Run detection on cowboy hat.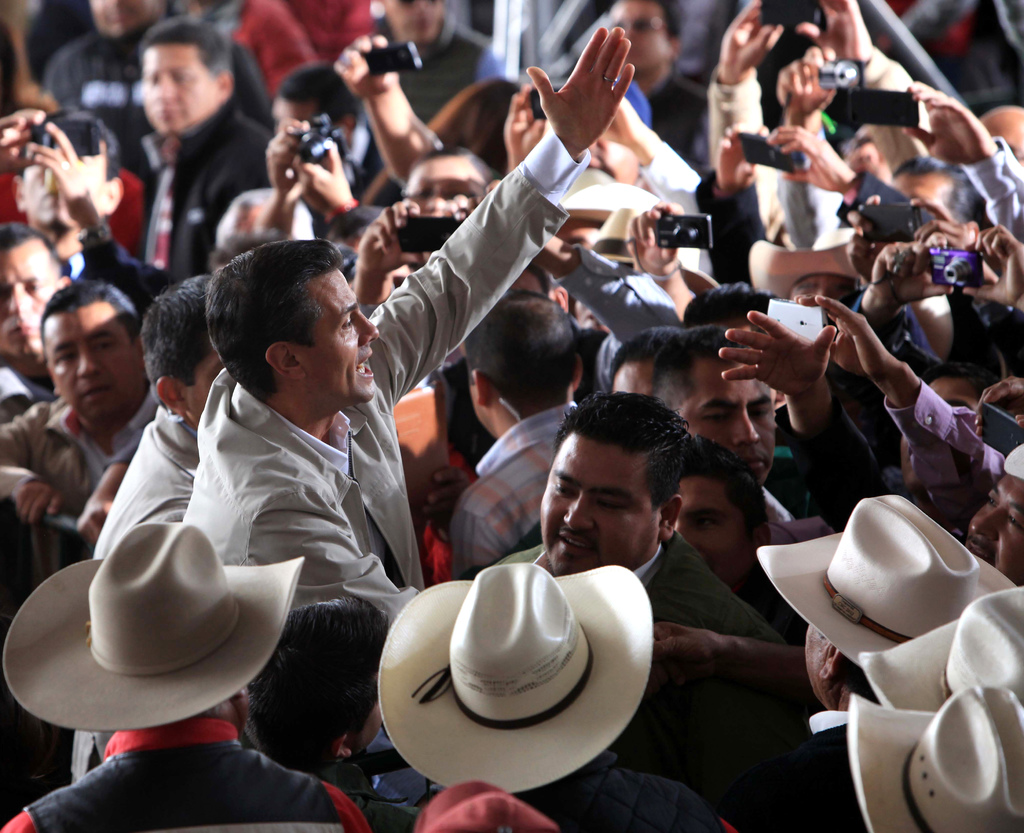
Result: x1=378, y1=559, x2=658, y2=791.
